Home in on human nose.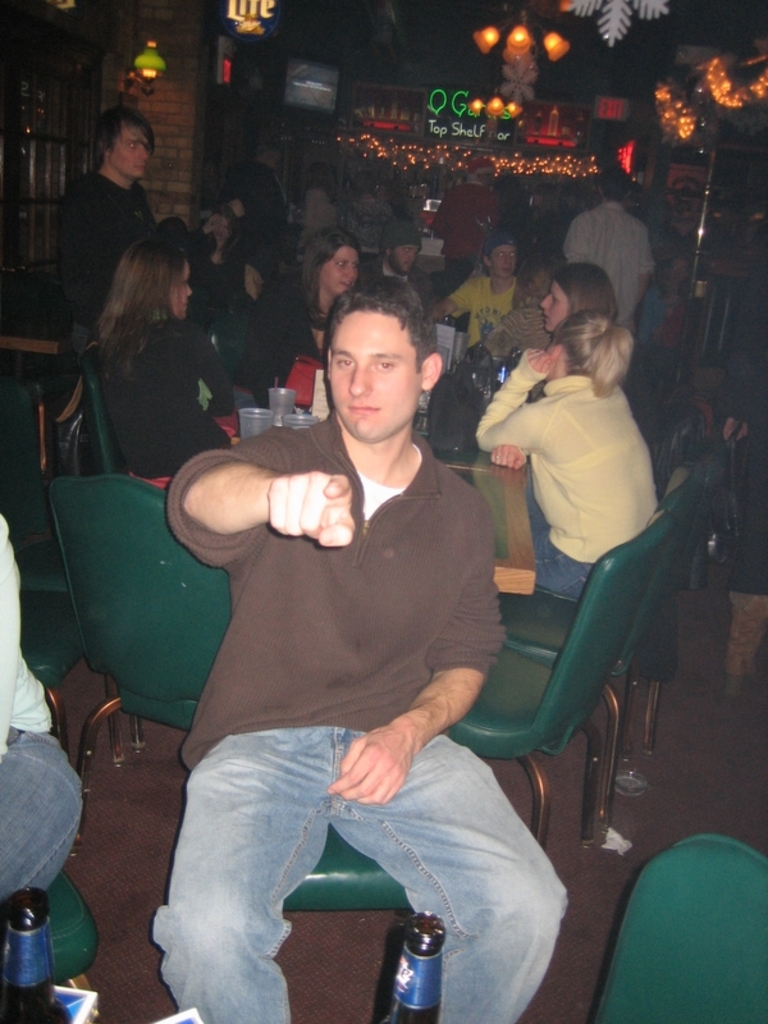
Homed in at pyautogui.locateOnScreen(404, 251, 416, 266).
